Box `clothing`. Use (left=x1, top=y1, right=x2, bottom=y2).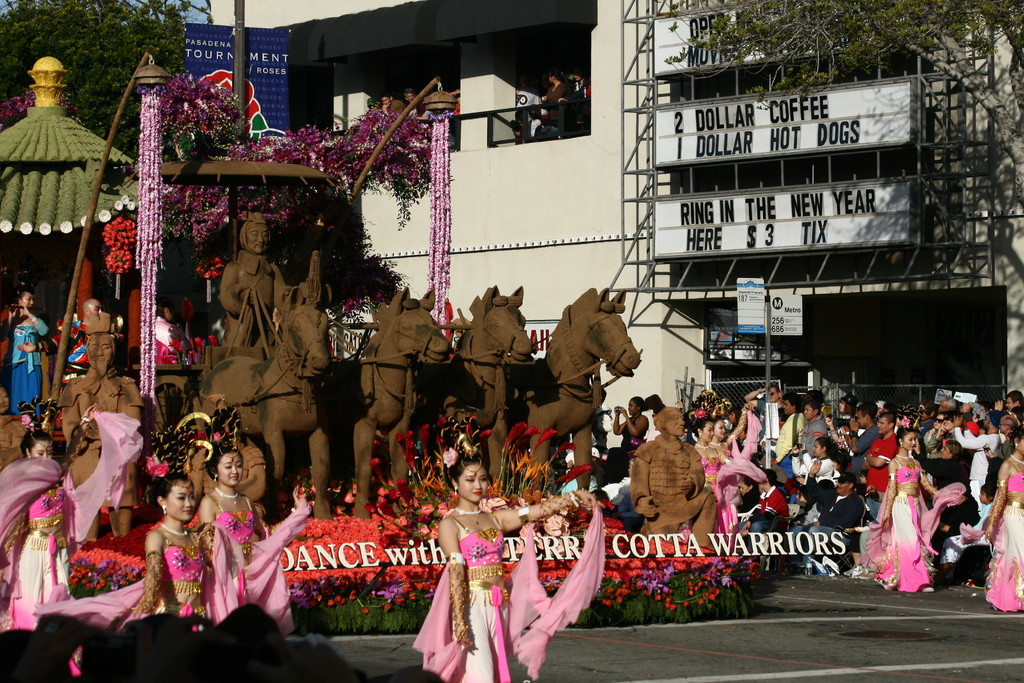
(left=988, top=461, right=1023, bottom=609).
